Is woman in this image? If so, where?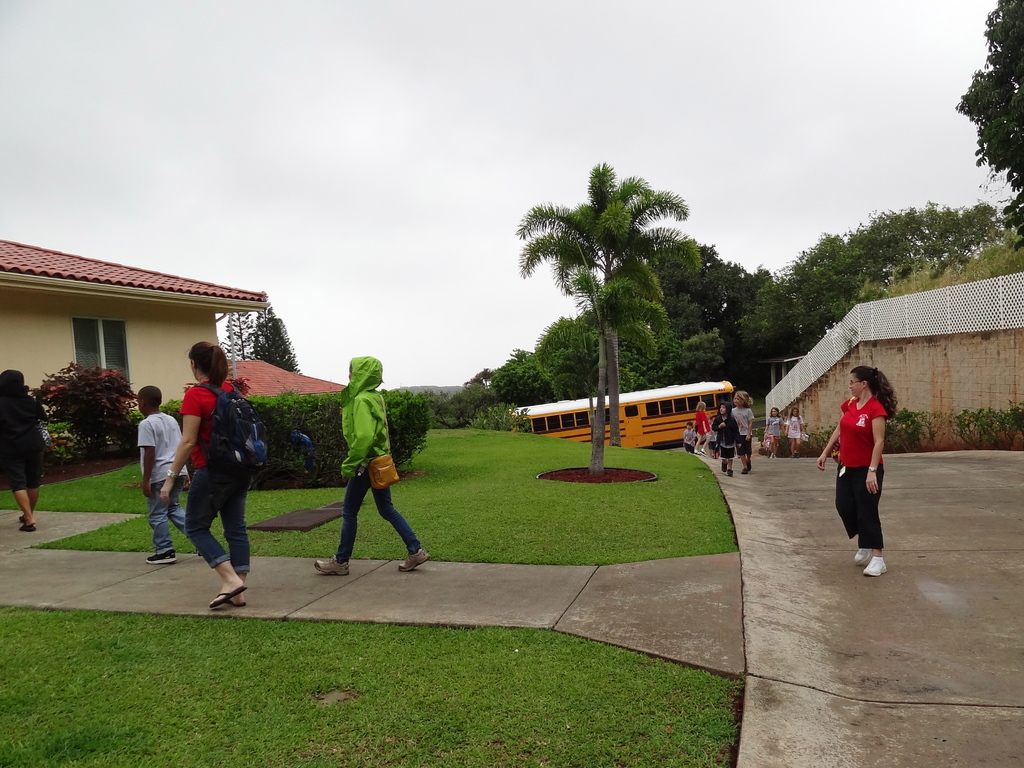
Yes, at bbox(814, 365, 900, 580).
